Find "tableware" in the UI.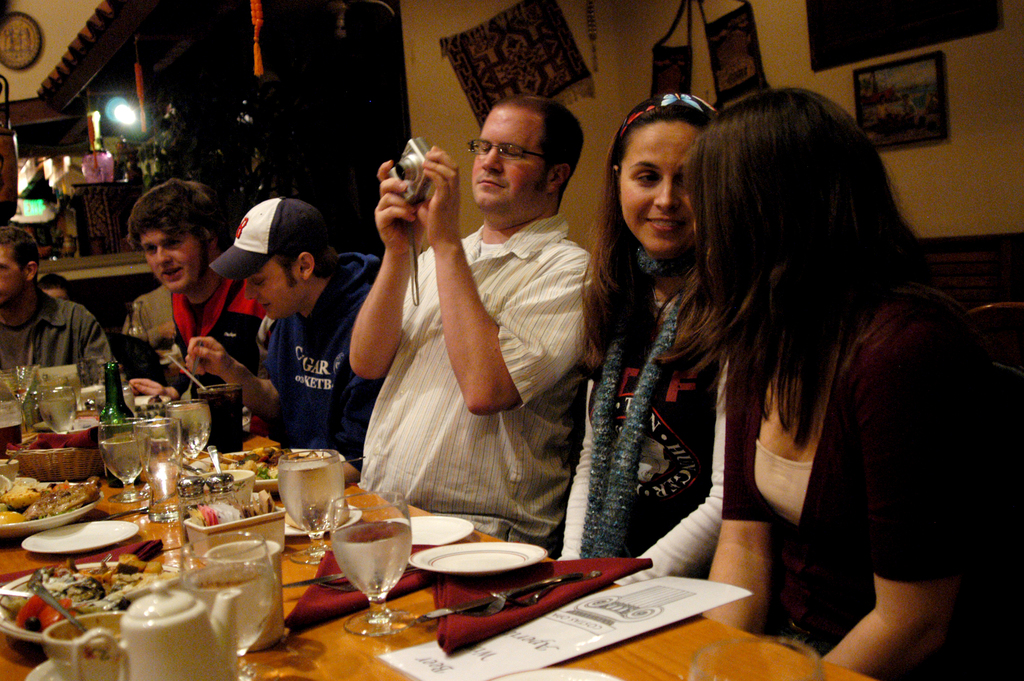
UI element at <bbox>0, 364, 42, 436</bbox>.
